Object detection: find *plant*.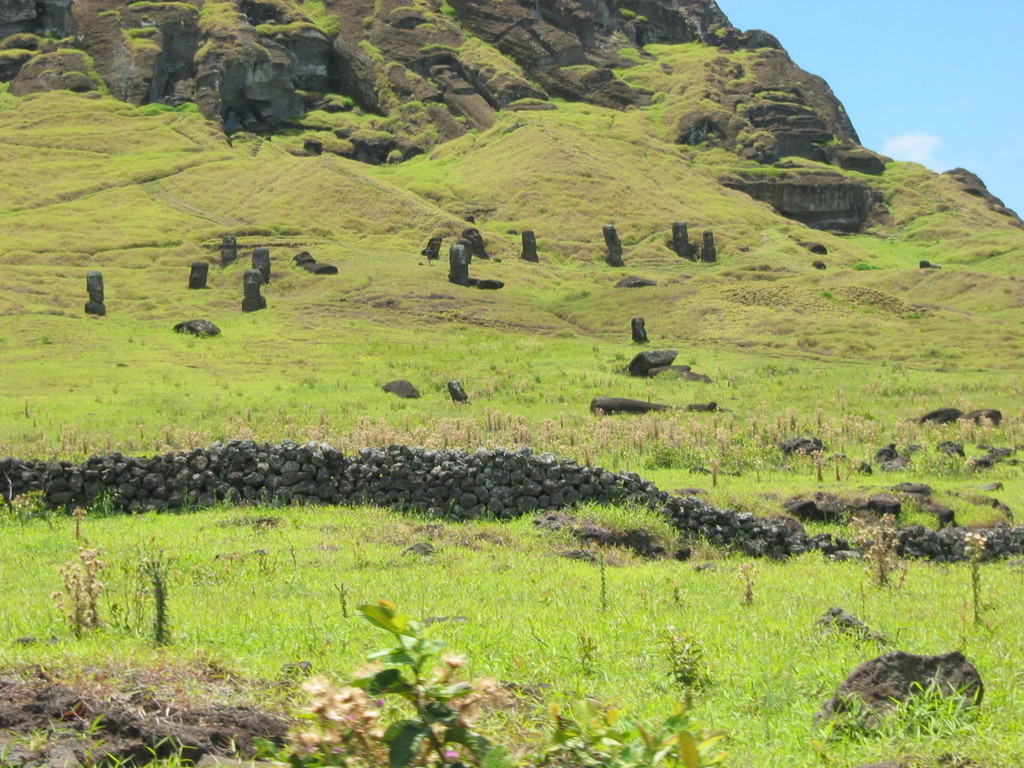
[582, 633, 602, 666].
